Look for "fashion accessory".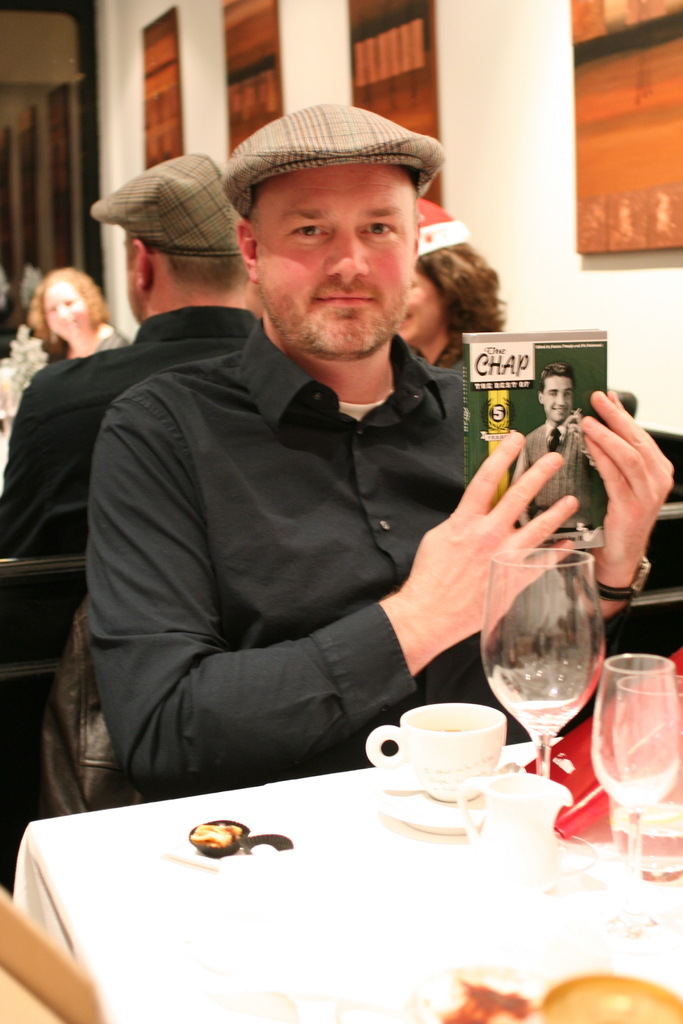
Found: {"left": 418, "top": 198, "right": 469, "bottom": 256}.
